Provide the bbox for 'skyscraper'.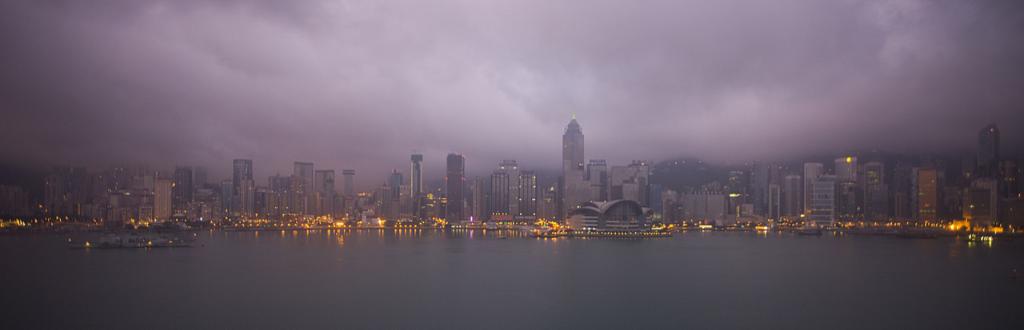
locate(444, 156, 466, 230).
